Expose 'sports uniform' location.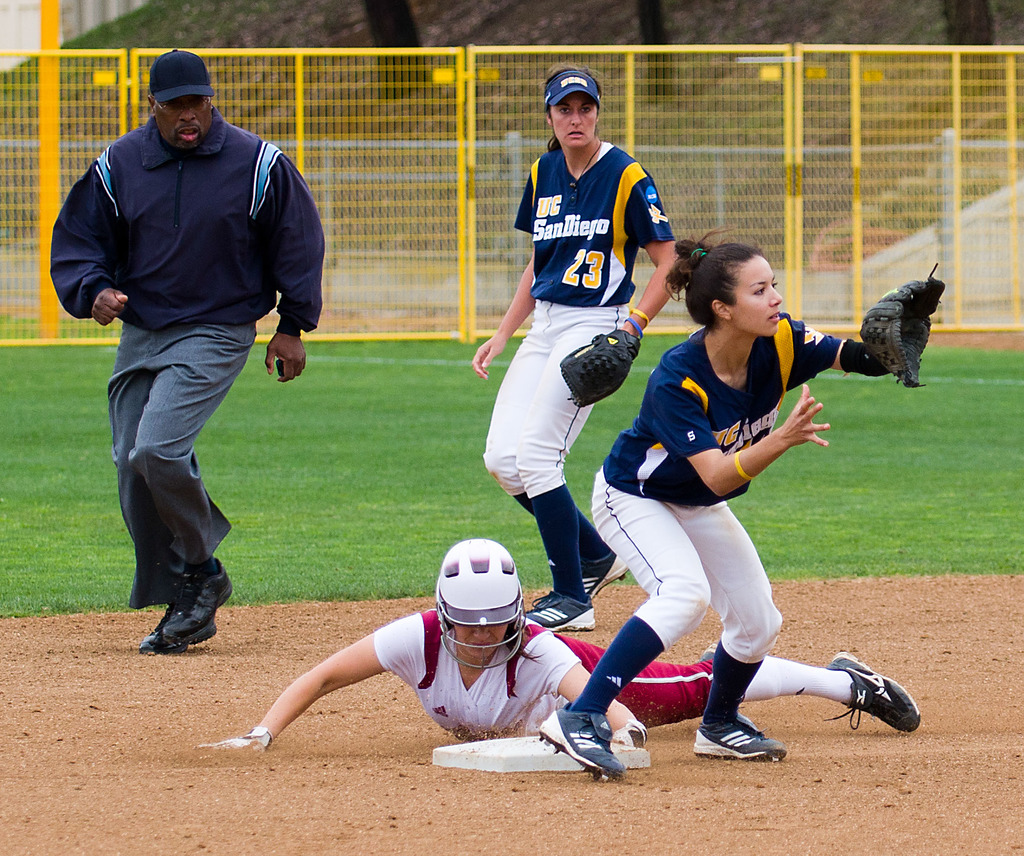
Exposed at left=353, top=542, right=930, bottom=753.
